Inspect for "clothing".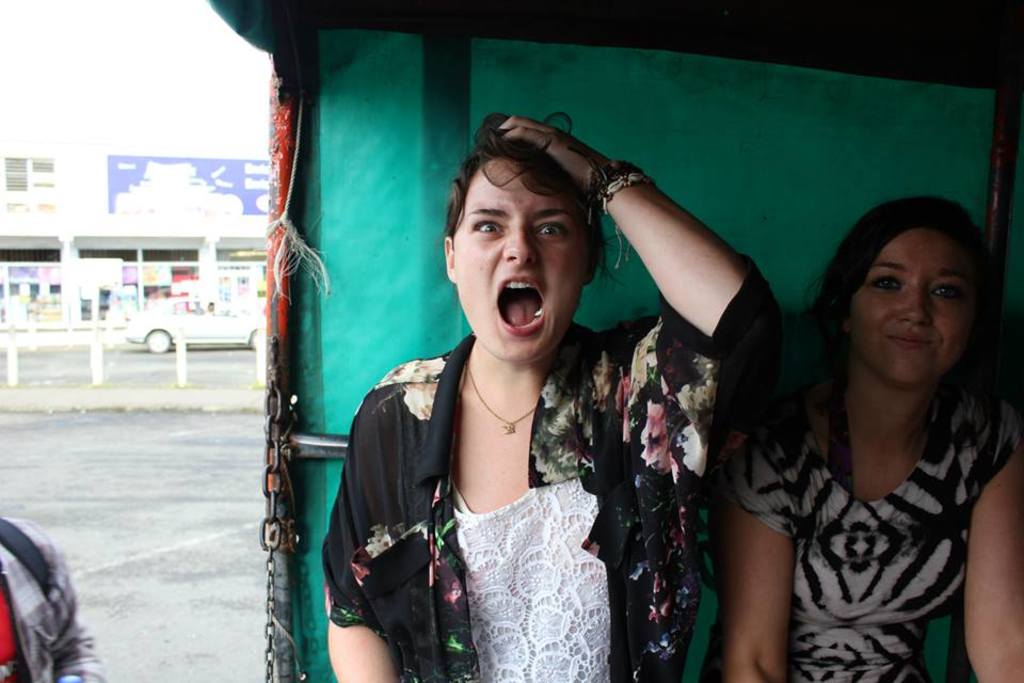
Inspection: Rect(318, 255, 784, 682).
